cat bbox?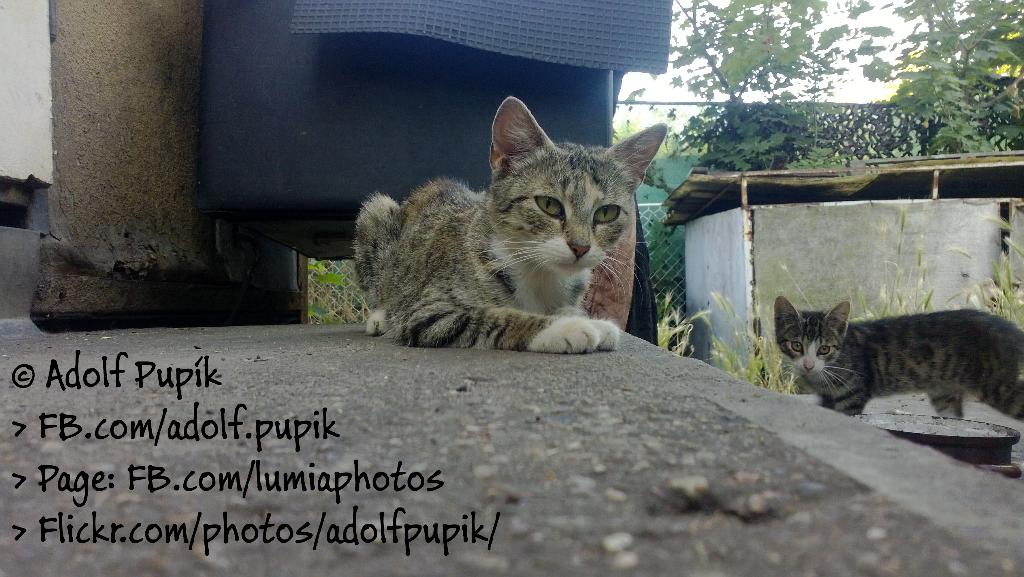
crop(342, 94, 678, 344)
